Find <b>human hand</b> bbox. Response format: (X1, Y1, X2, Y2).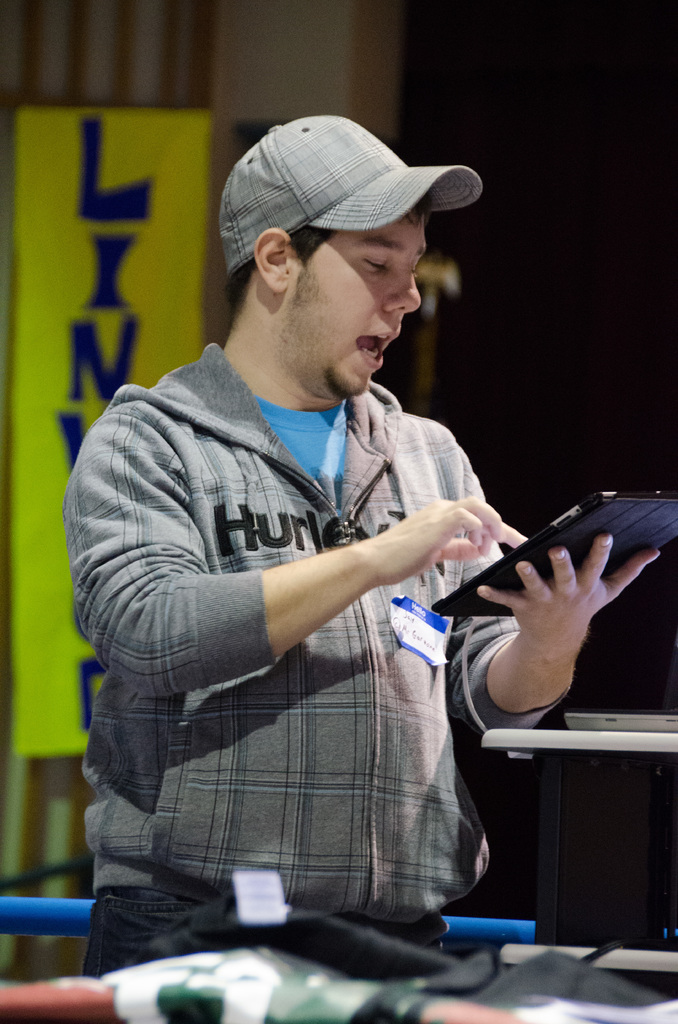
(447, 524, 654, 696).
